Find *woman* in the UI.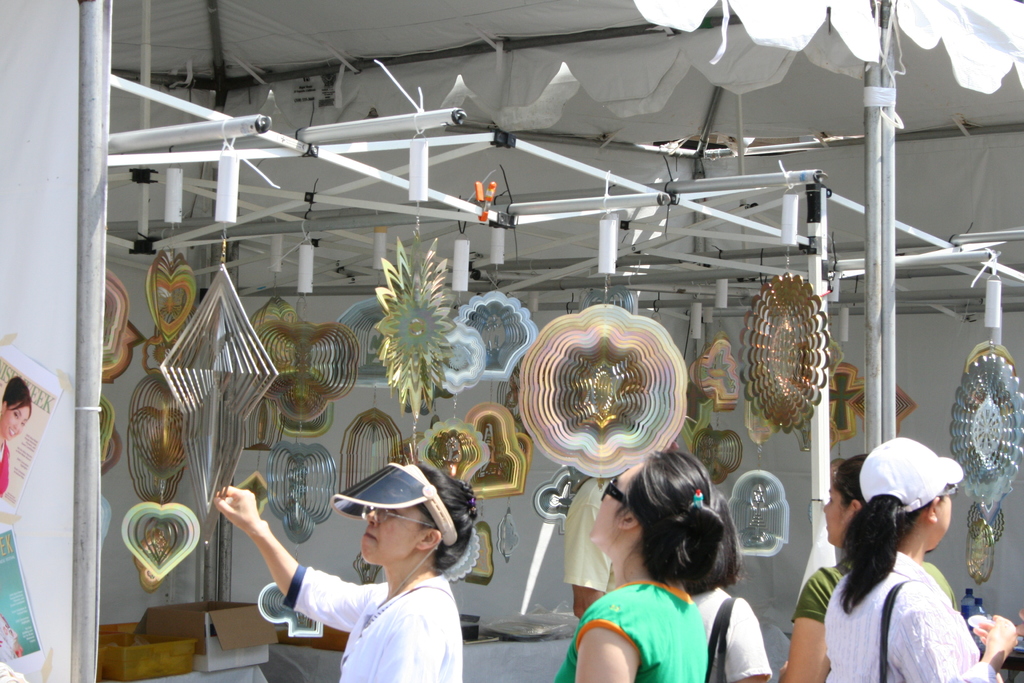
UI element at bbox(556, 448, 723, 682).
